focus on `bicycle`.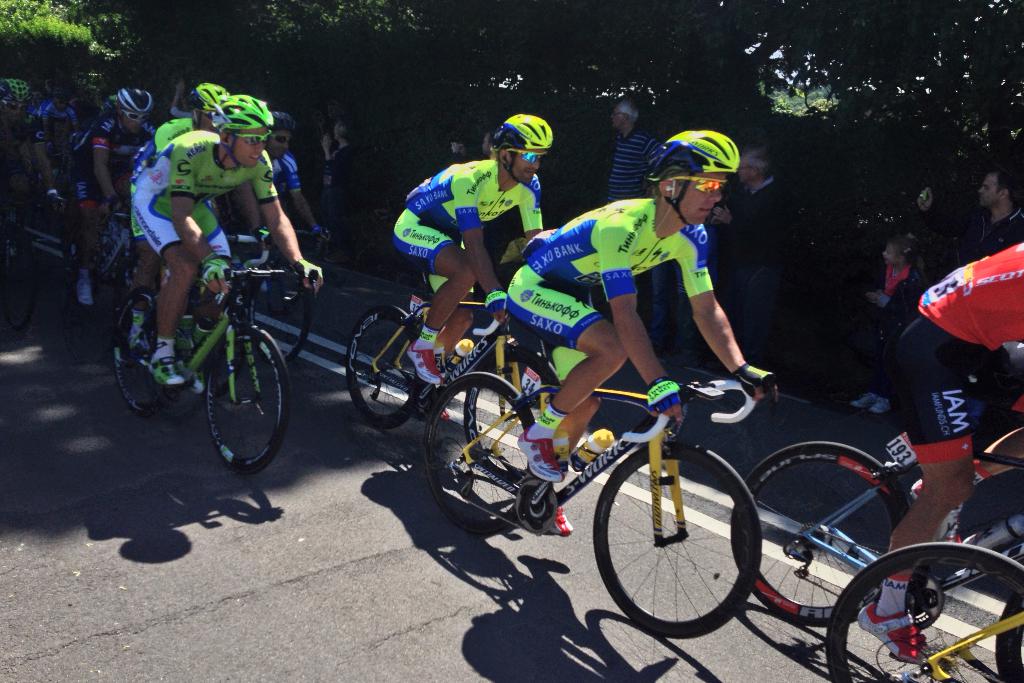
Focused at l=228, t=229, r=310, b=363.
